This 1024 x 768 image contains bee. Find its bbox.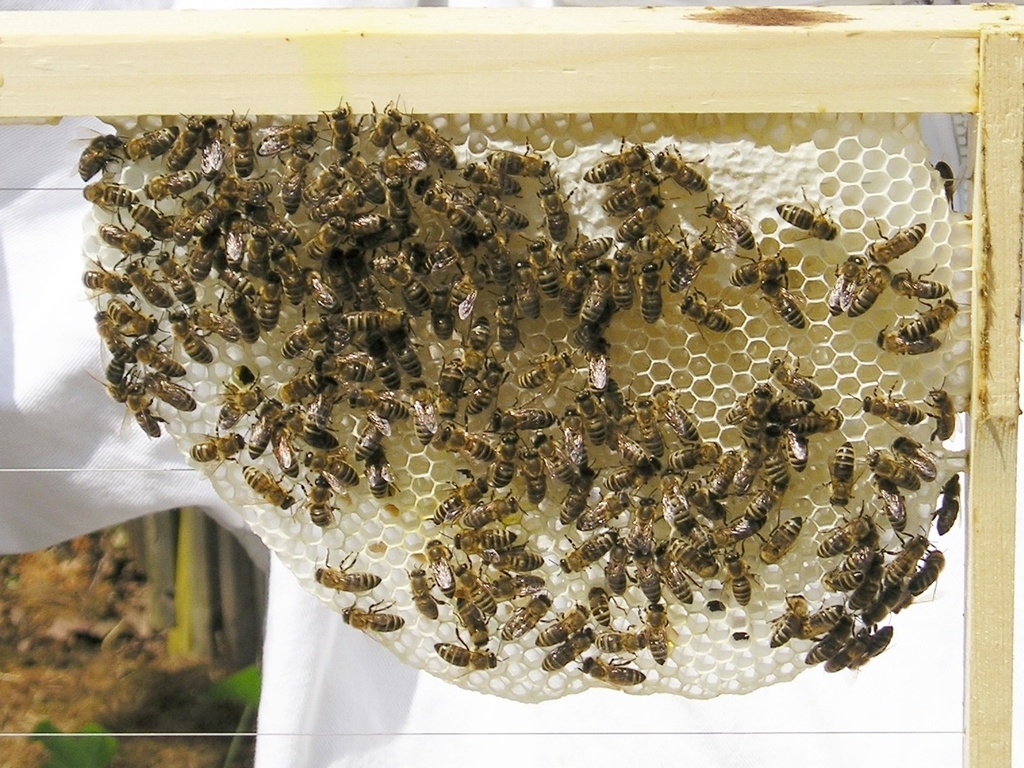
BBox(727, 241, 794, 289).
